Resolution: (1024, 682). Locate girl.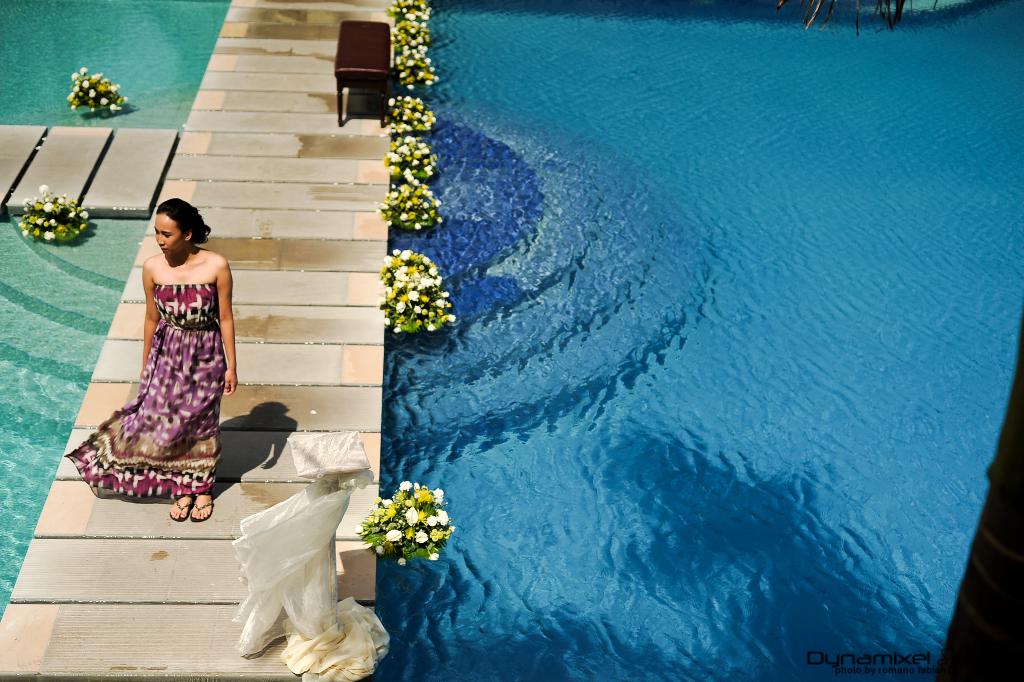
bbox=[63, 196, 236, 523].
